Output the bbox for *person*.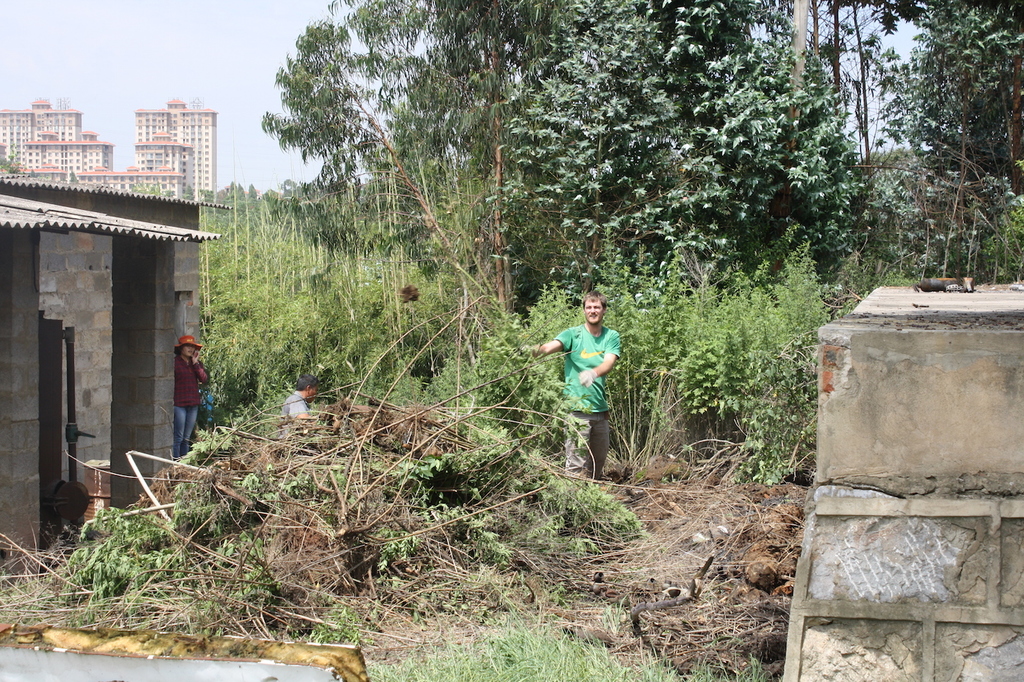
<region>280, 373, 317, 421</region>.
